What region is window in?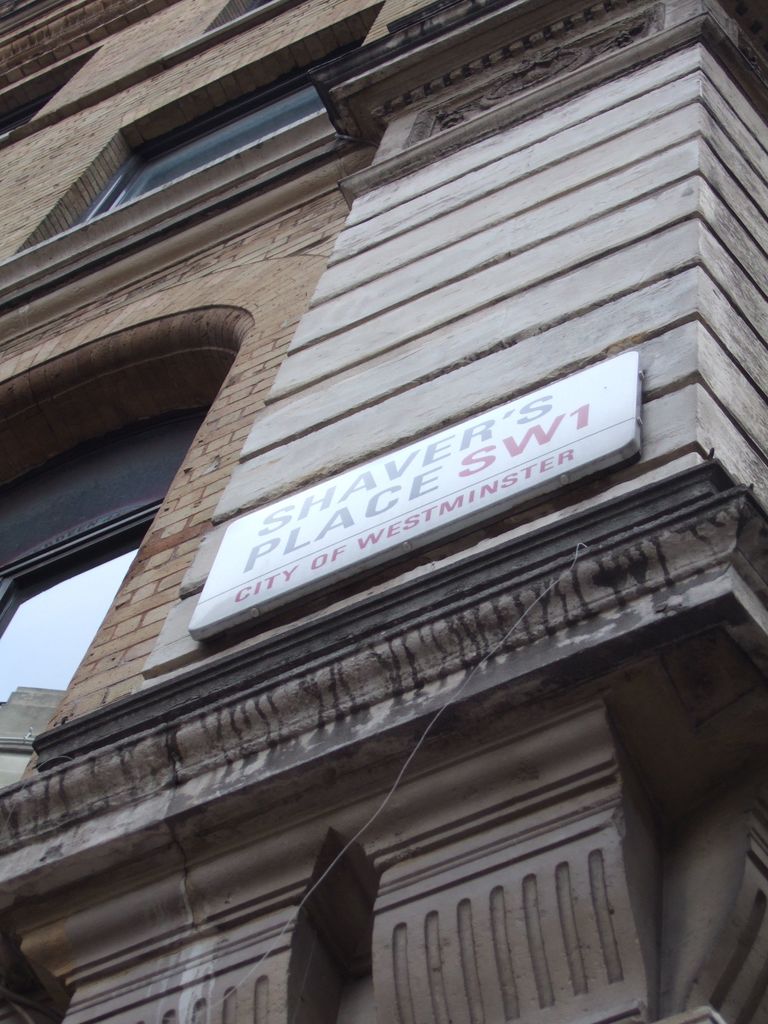
{"left": 0, "top": 4, "right": 381, "bottom": 328}.
